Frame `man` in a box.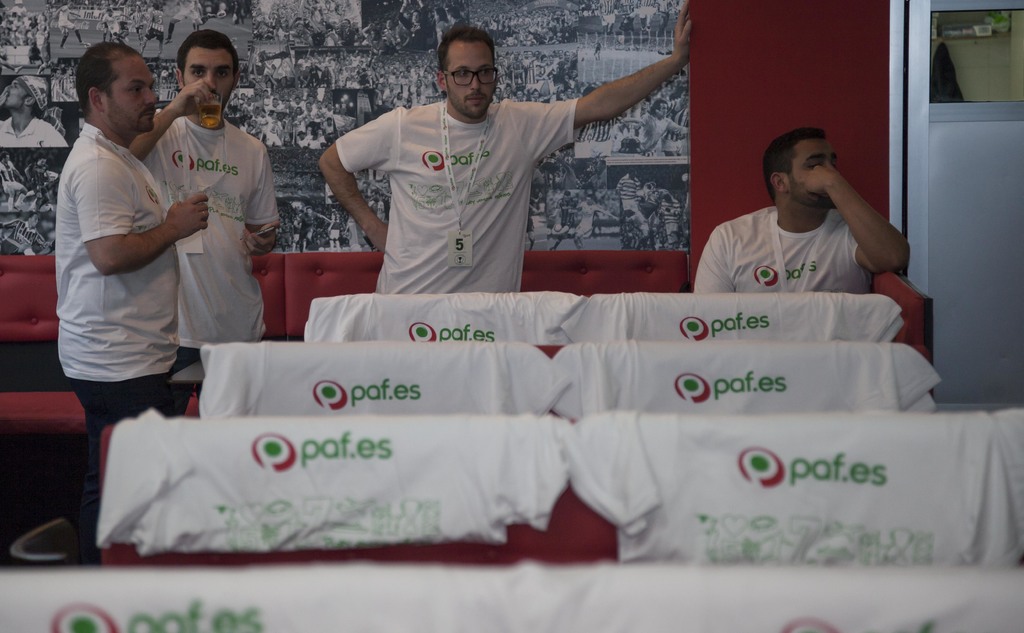
[299,202,315,254].
